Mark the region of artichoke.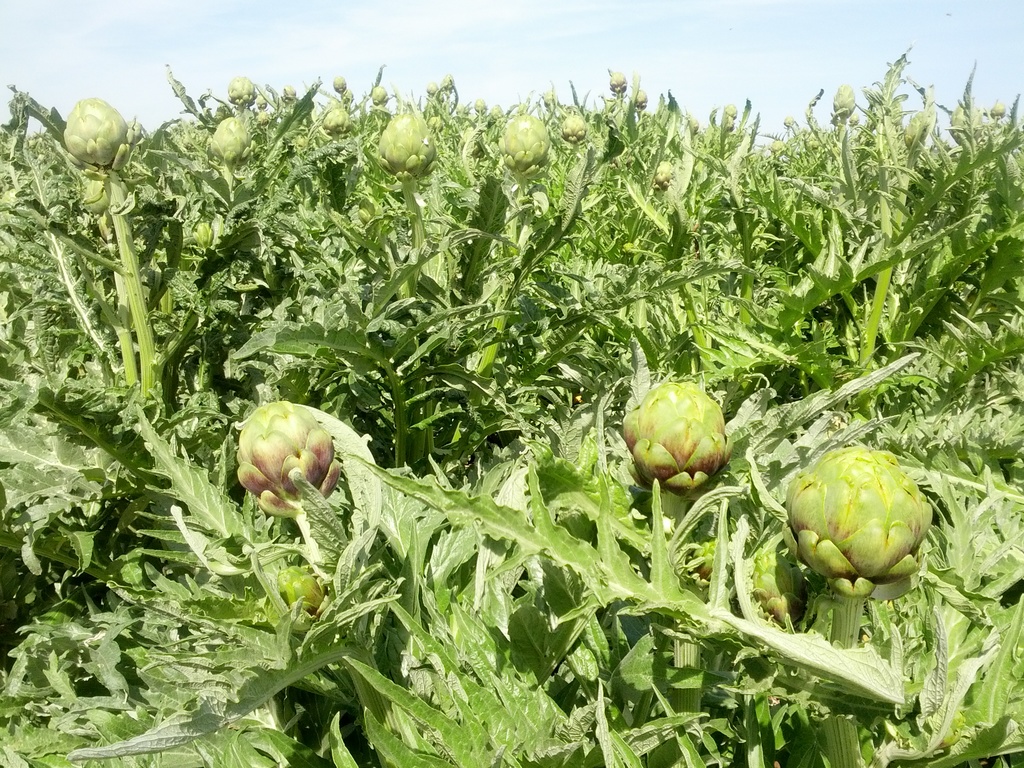
Region: box=[475, 102, 485, 113].
